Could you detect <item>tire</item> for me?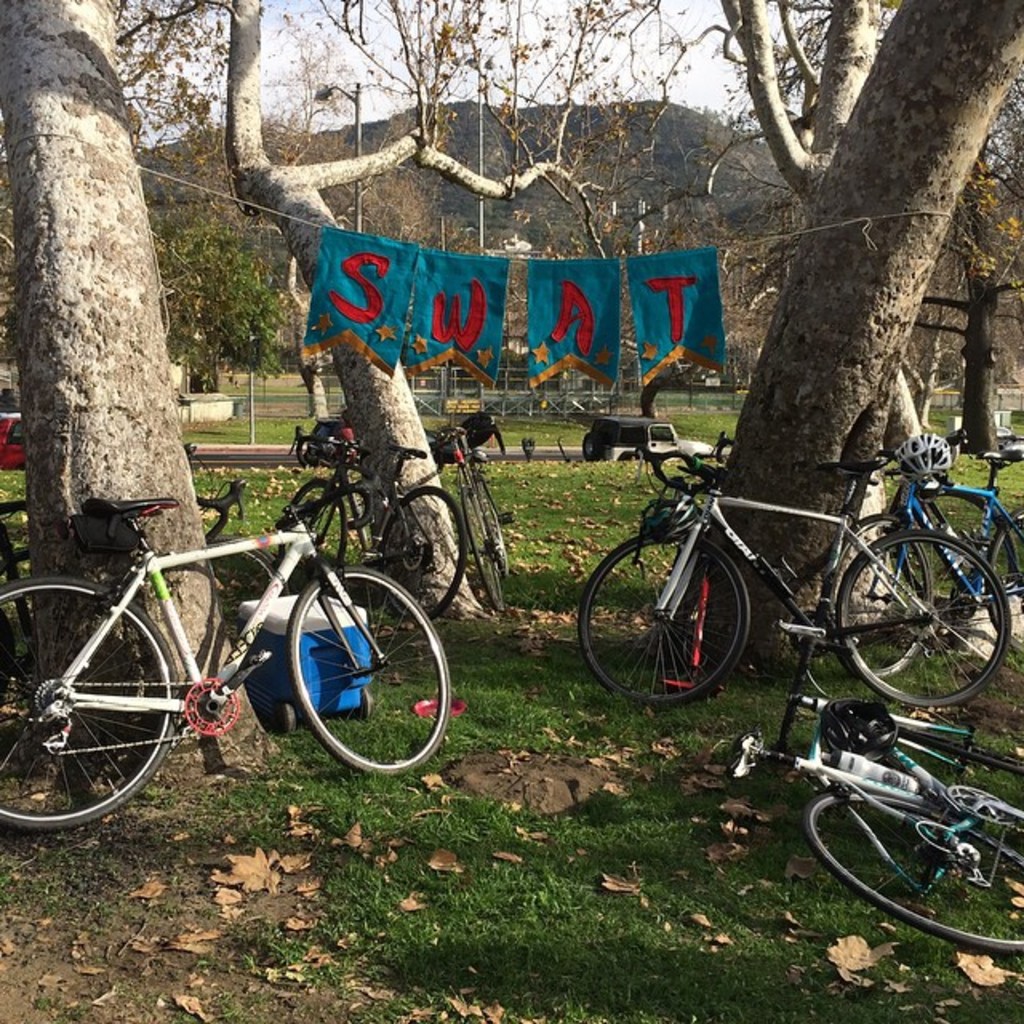
Detection result: (374,486,469,626).
